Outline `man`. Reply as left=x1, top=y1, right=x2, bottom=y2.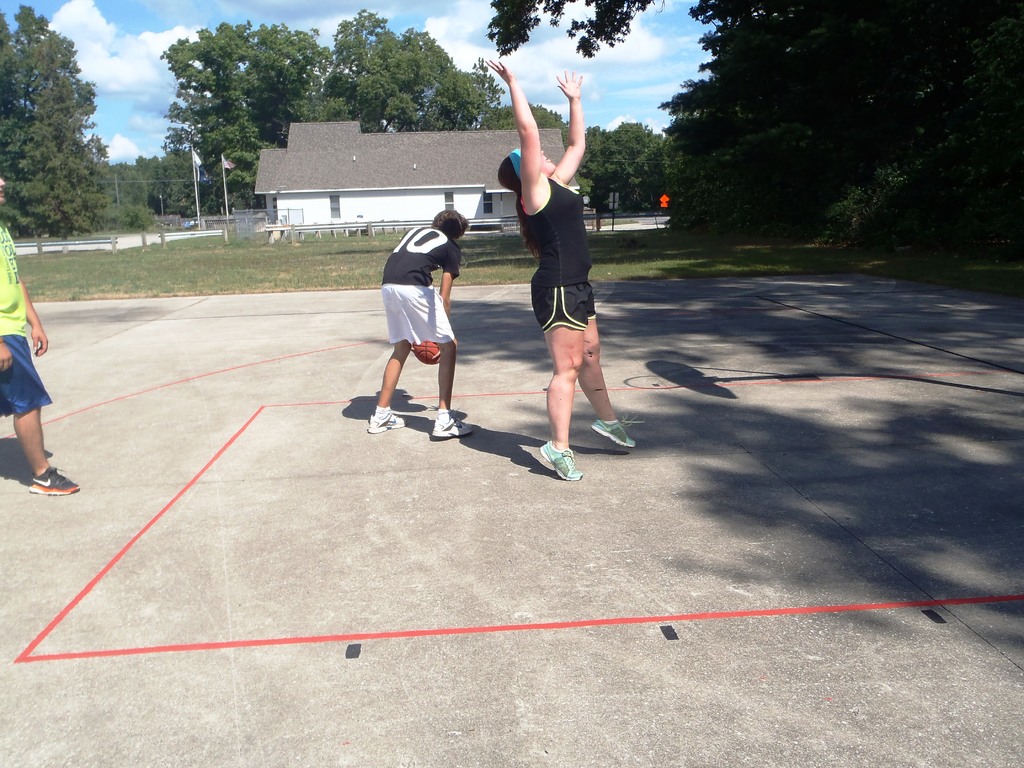
left=365, top=204, right=480, bottom=443.
